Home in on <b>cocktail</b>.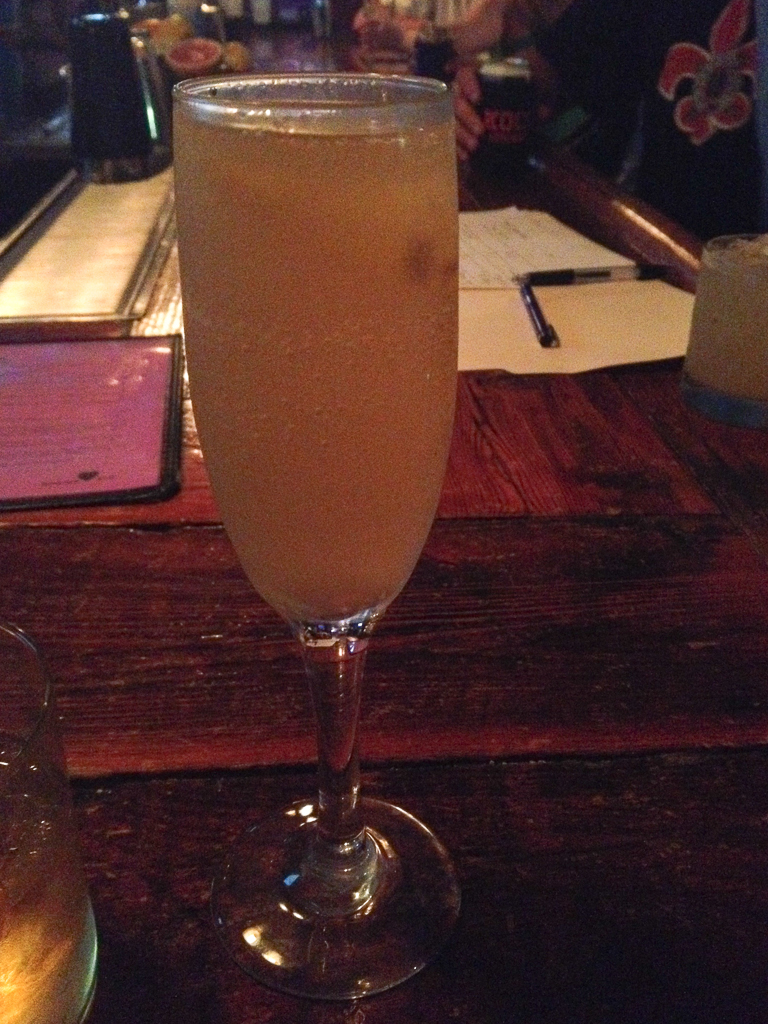
Homed in at bbox=(175, 62, 460, 1002).
